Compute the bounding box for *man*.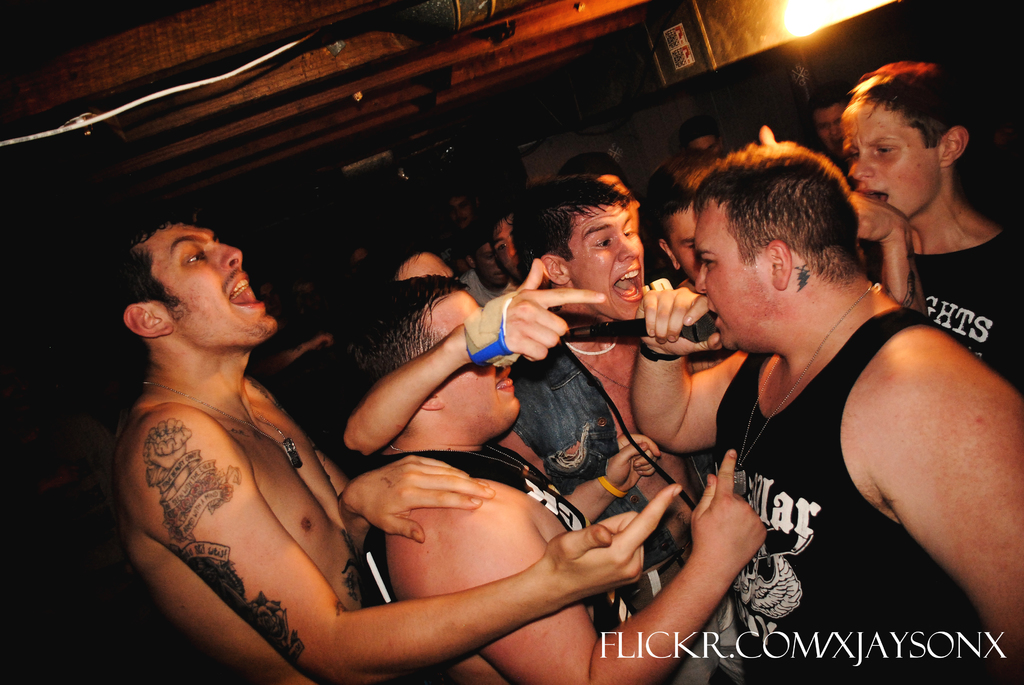
376/281/738/684.
